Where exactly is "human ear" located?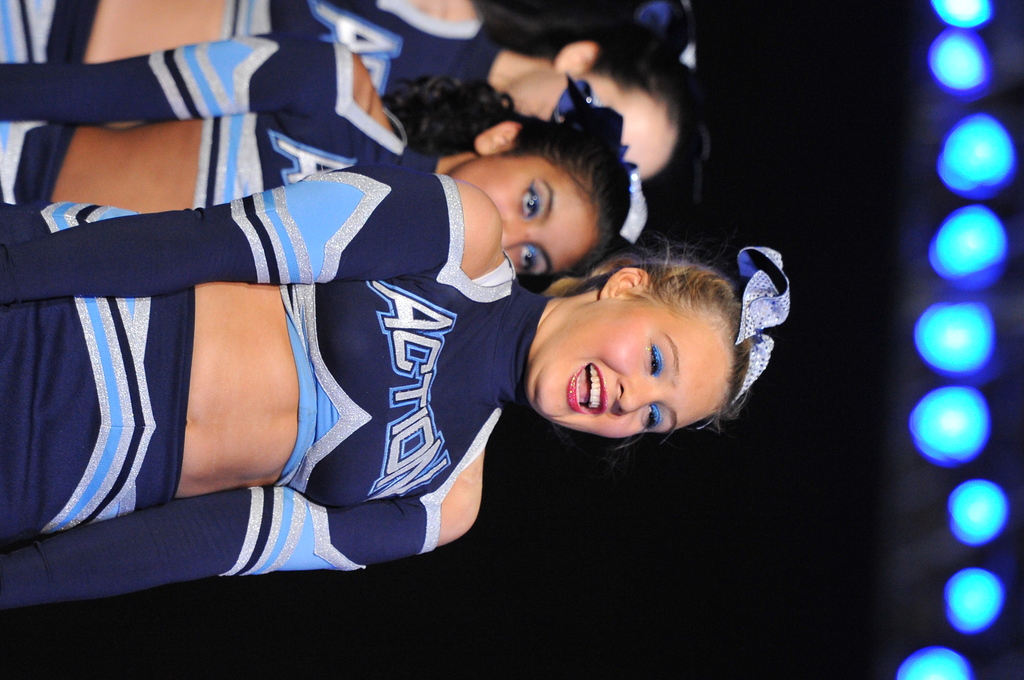
Its bounding box is x1=597, y1=271, x2=647, y2=298.
